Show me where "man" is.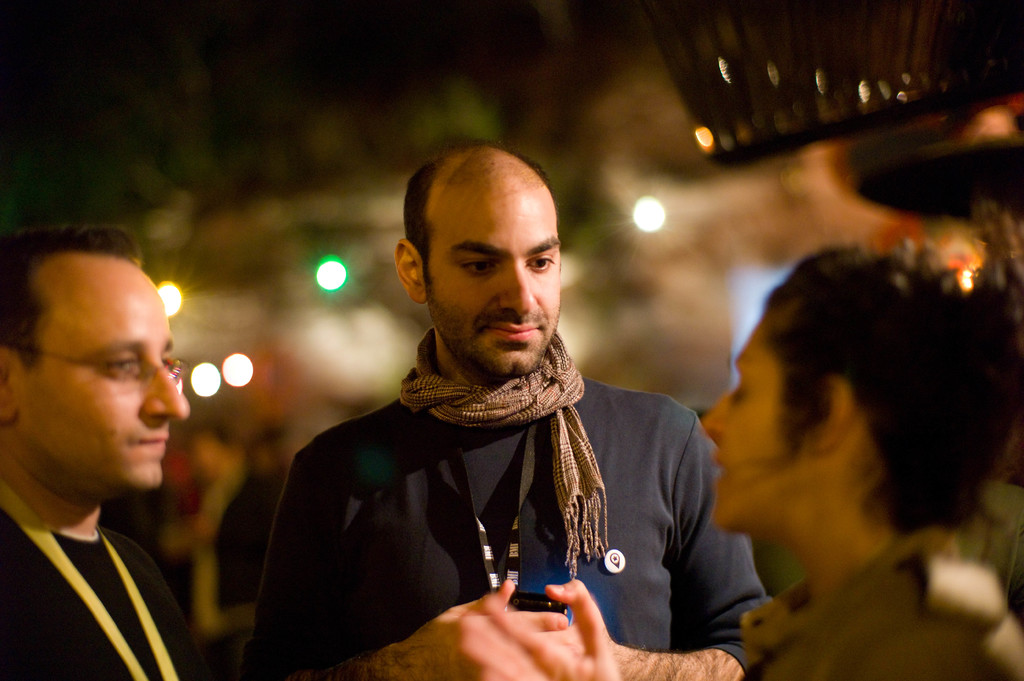
"man" is at 250:162:710:680.
